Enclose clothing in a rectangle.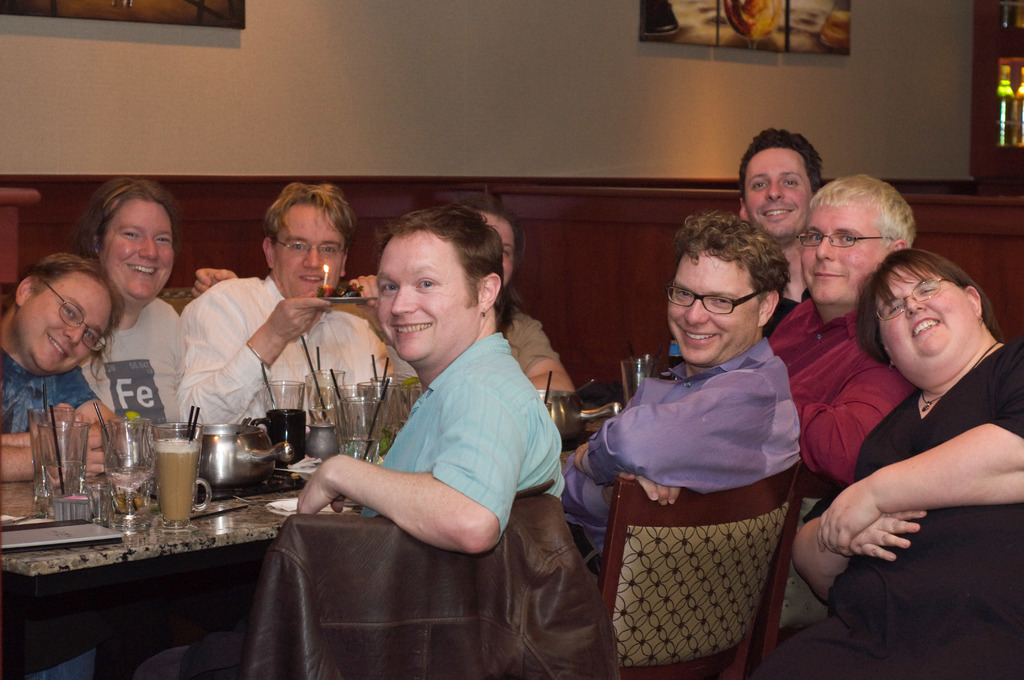
bbox=(0, 350, 101, 437).
